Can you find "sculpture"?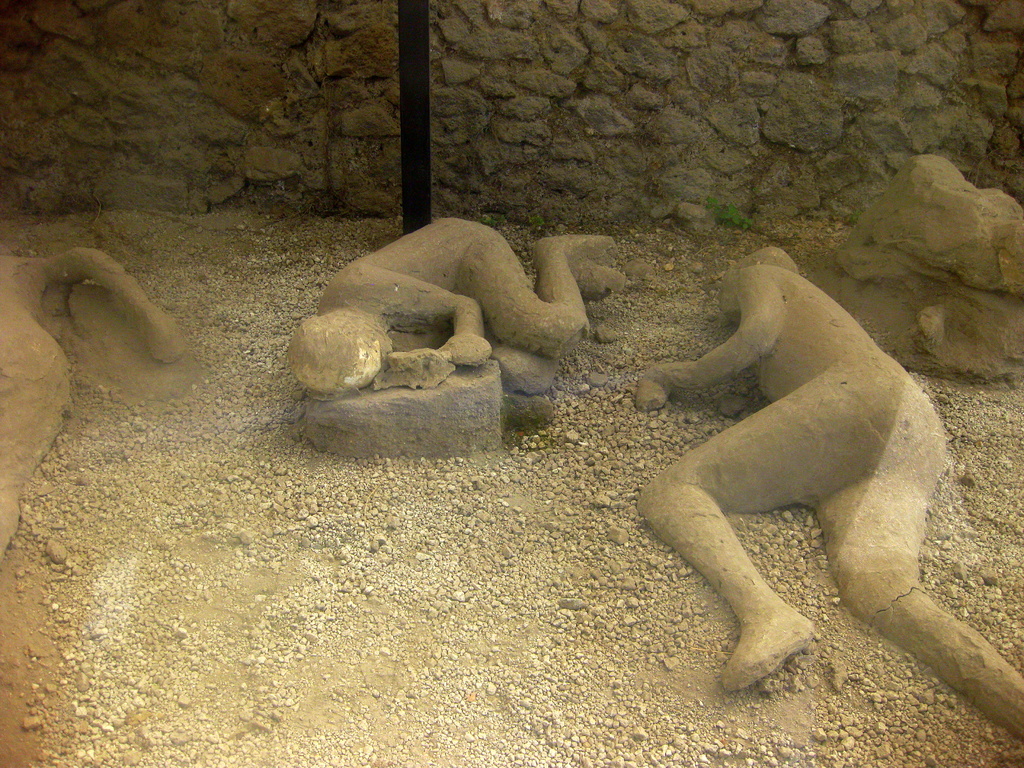
Yes, bounding box: [287, 214, 625, 396].
